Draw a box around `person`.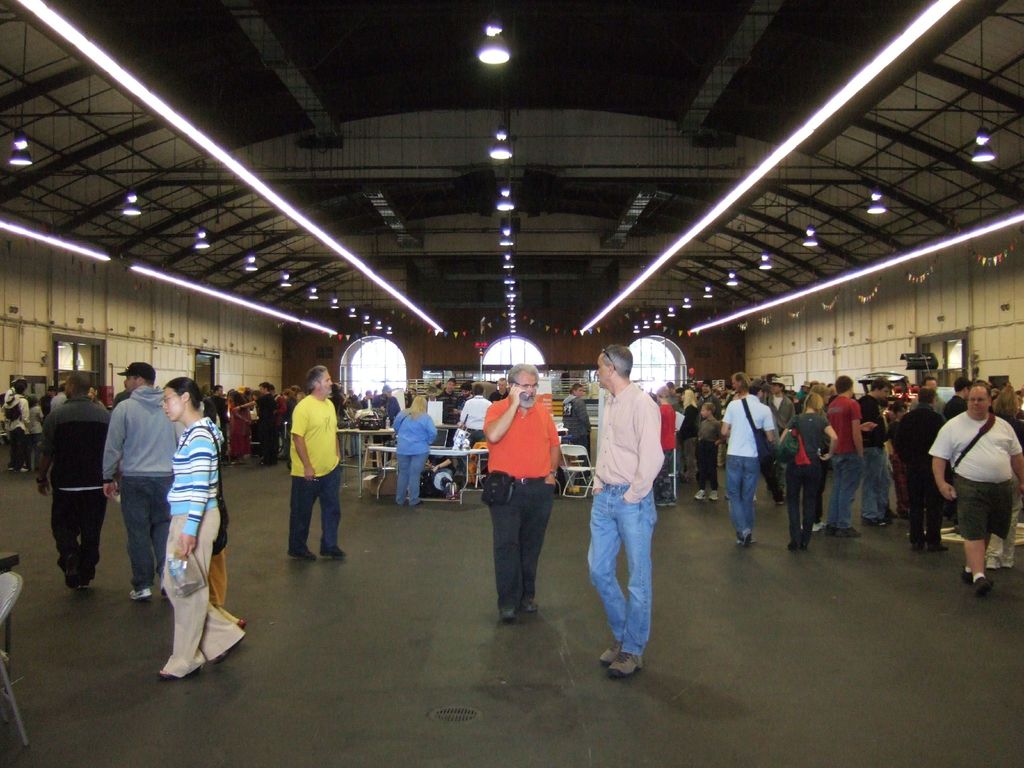
32/377/111/587.
